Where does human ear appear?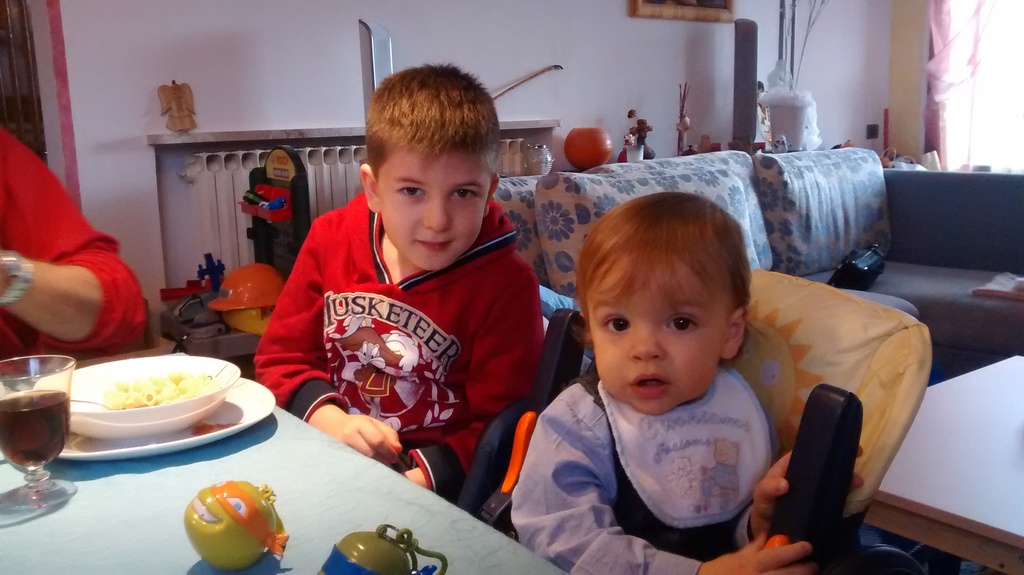
Appears at [x1=356, y1=162, x2=378, y2=212].
